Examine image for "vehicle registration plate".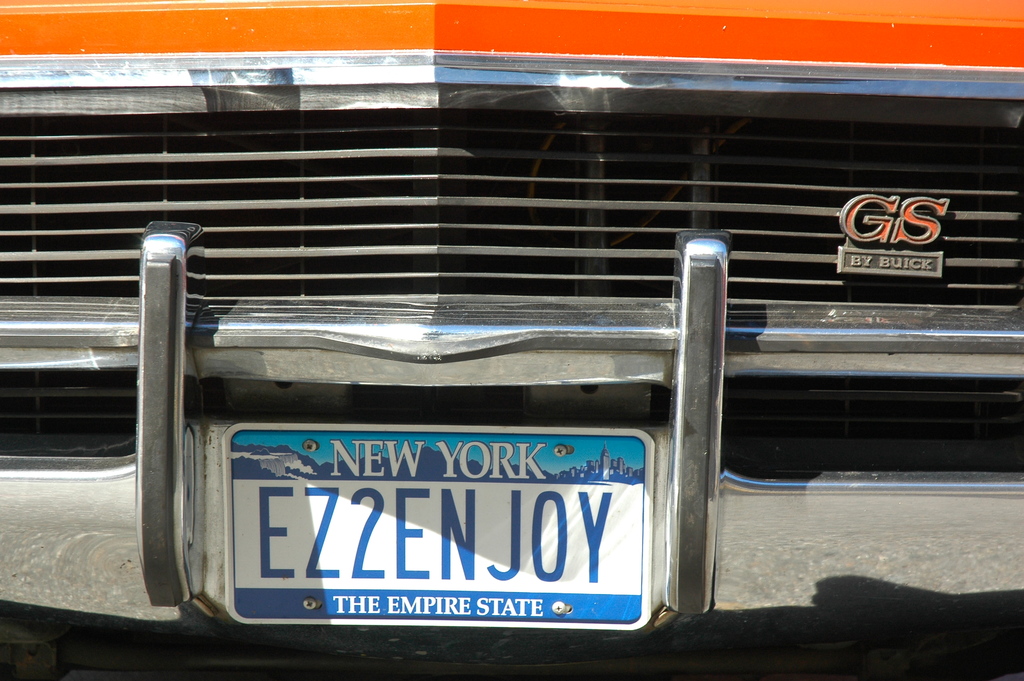
Examination result: x1=202 y1=409 x2=675 y2=648.
